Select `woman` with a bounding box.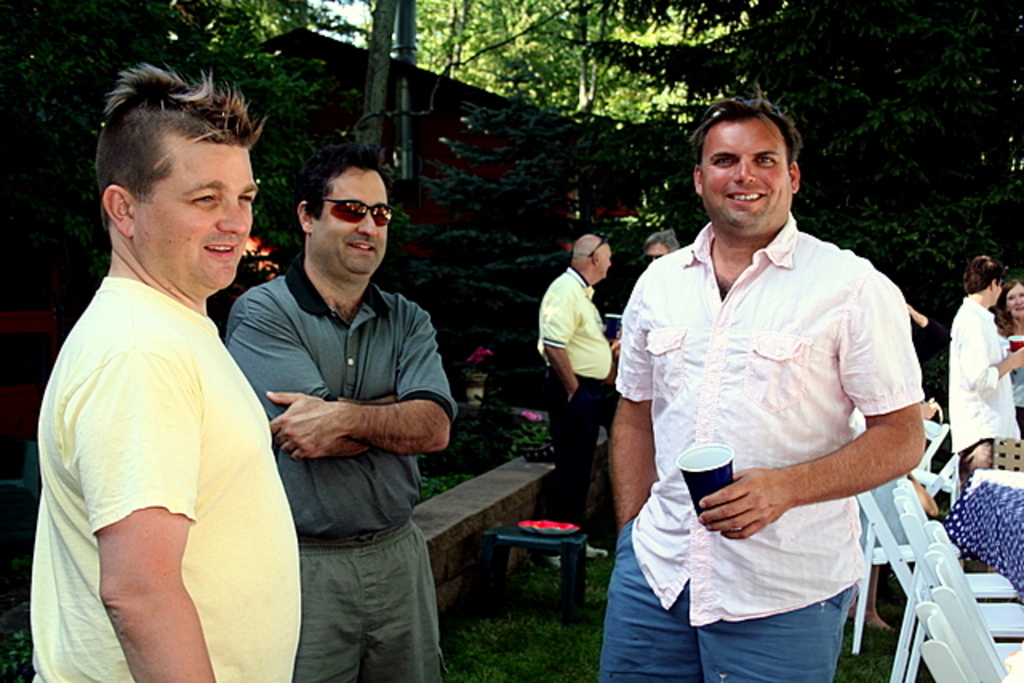
{"left": 992, "top": 266, "right": 1022, "bottom": 441}.
